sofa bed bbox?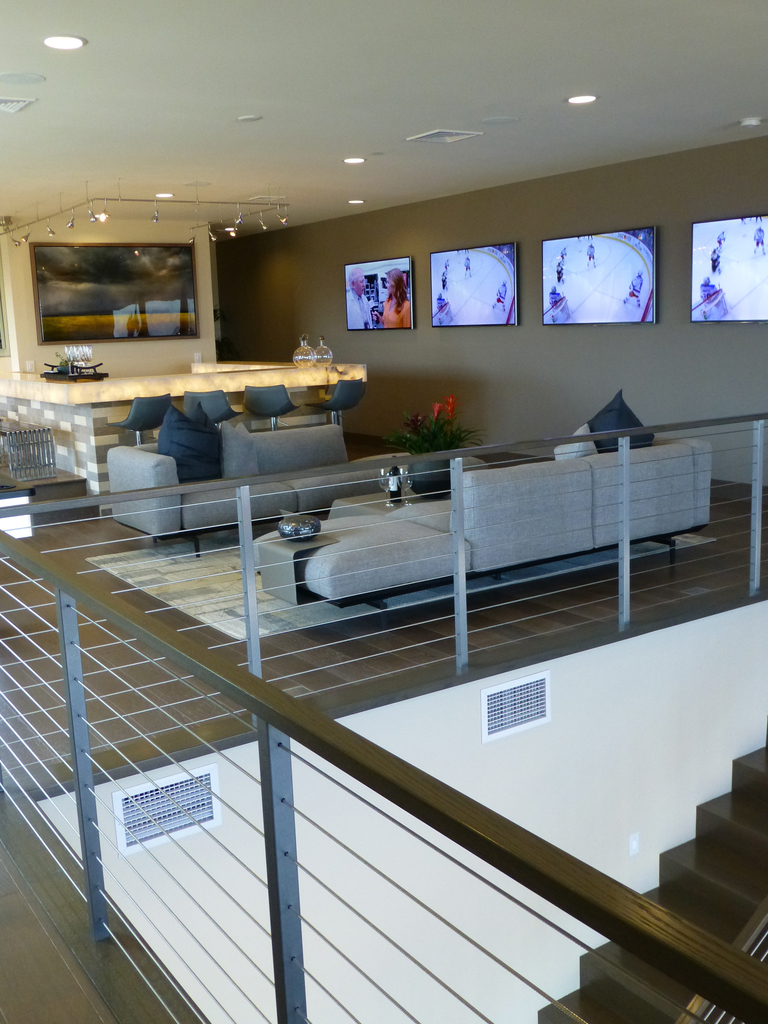
107/399/420/564
